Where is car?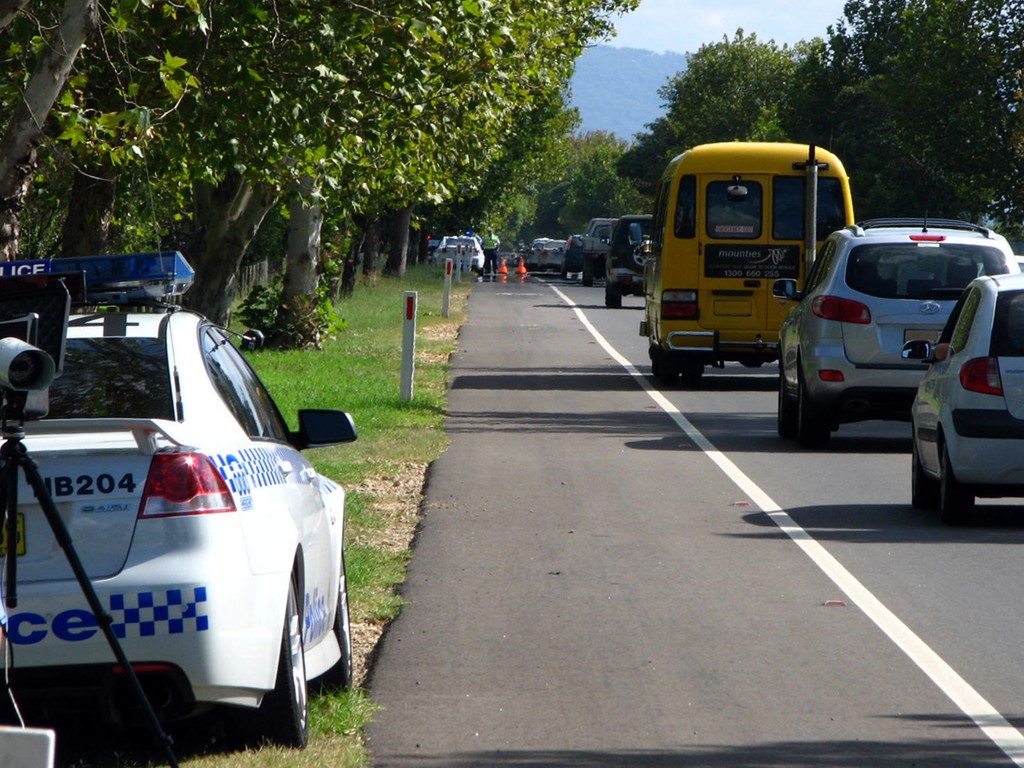
430/233/487/276.
